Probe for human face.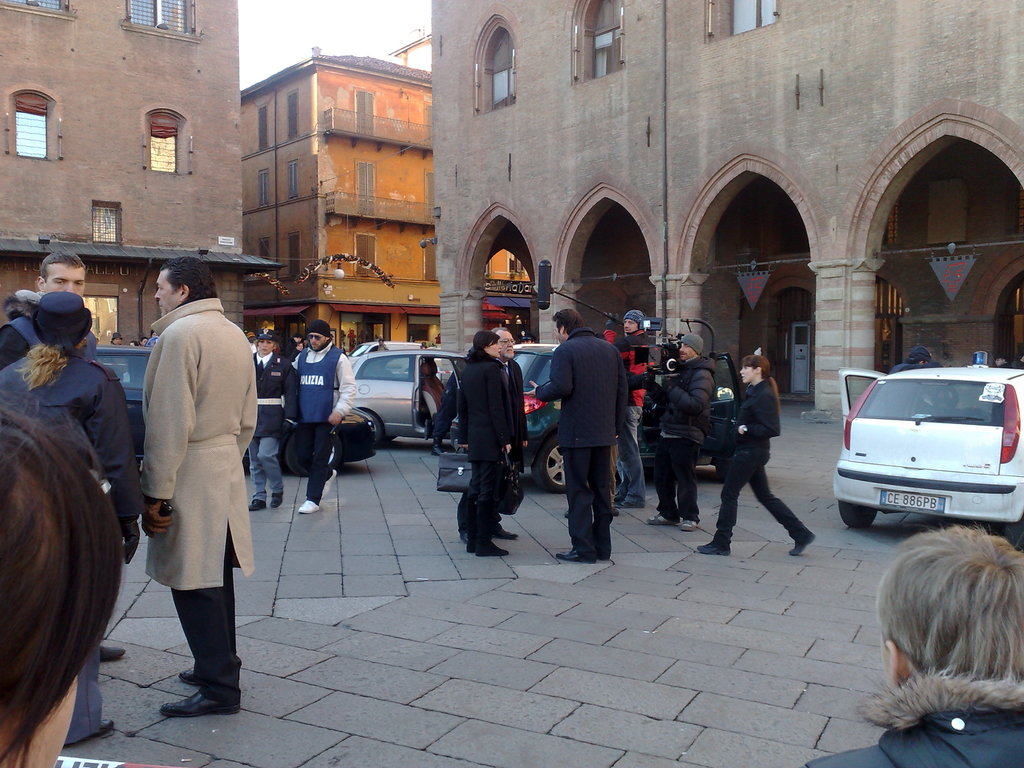
Probe result: 46 259 87 296.
